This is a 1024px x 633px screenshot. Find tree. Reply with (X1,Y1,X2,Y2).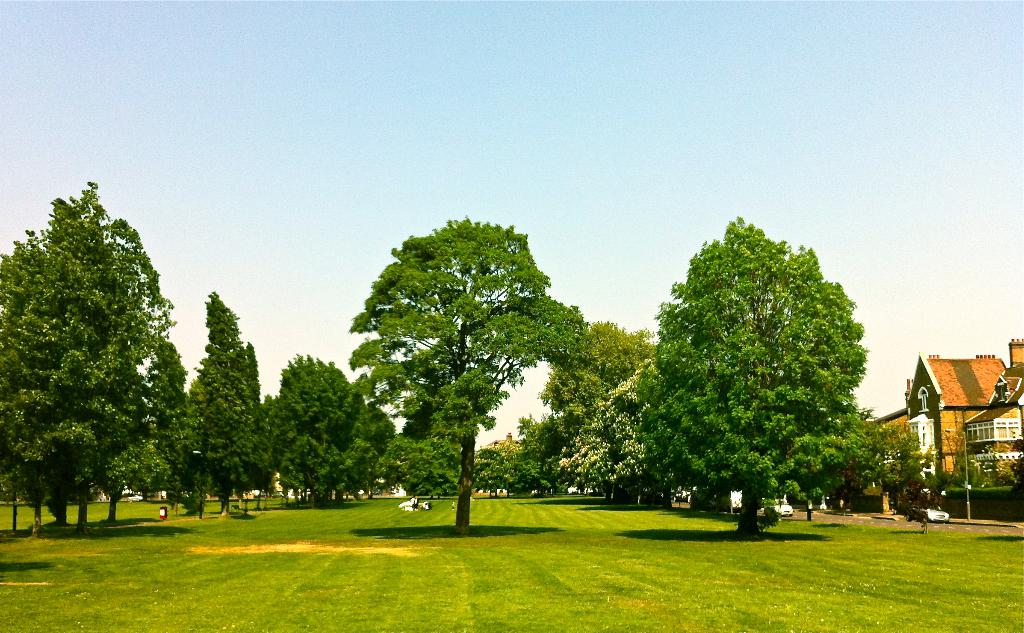
(122,336,204,517).
